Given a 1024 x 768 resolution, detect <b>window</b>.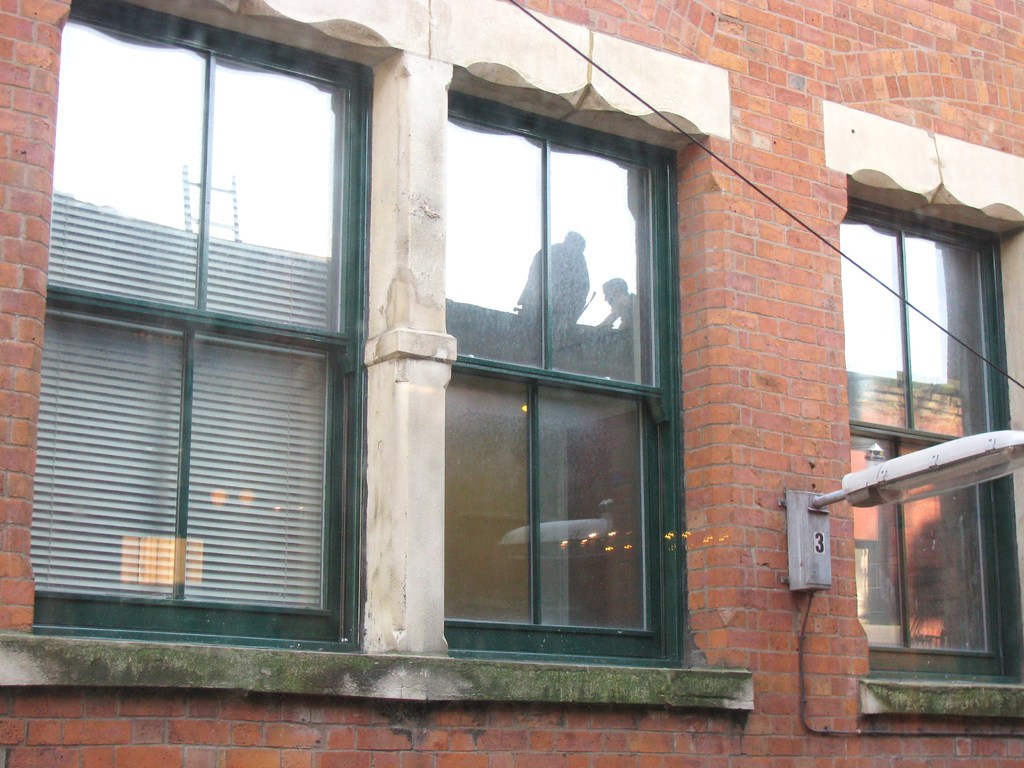
bbox=[836, 177, 1023, 687].
